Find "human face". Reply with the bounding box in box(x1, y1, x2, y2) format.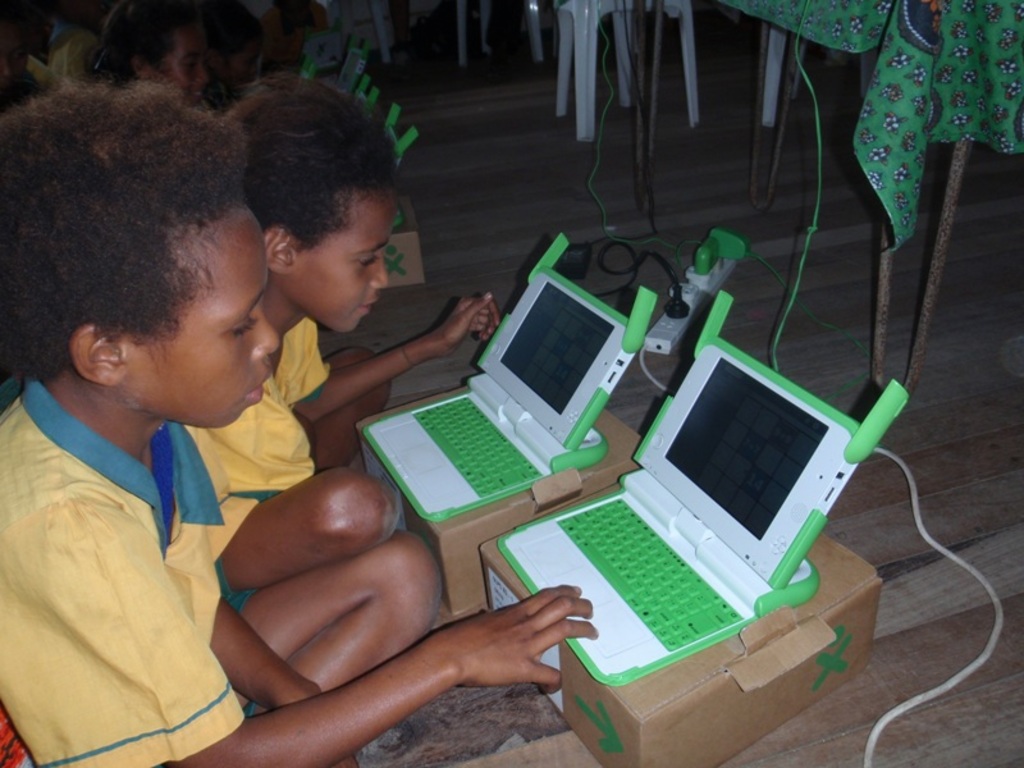
box(152, 31, 205, 110).
